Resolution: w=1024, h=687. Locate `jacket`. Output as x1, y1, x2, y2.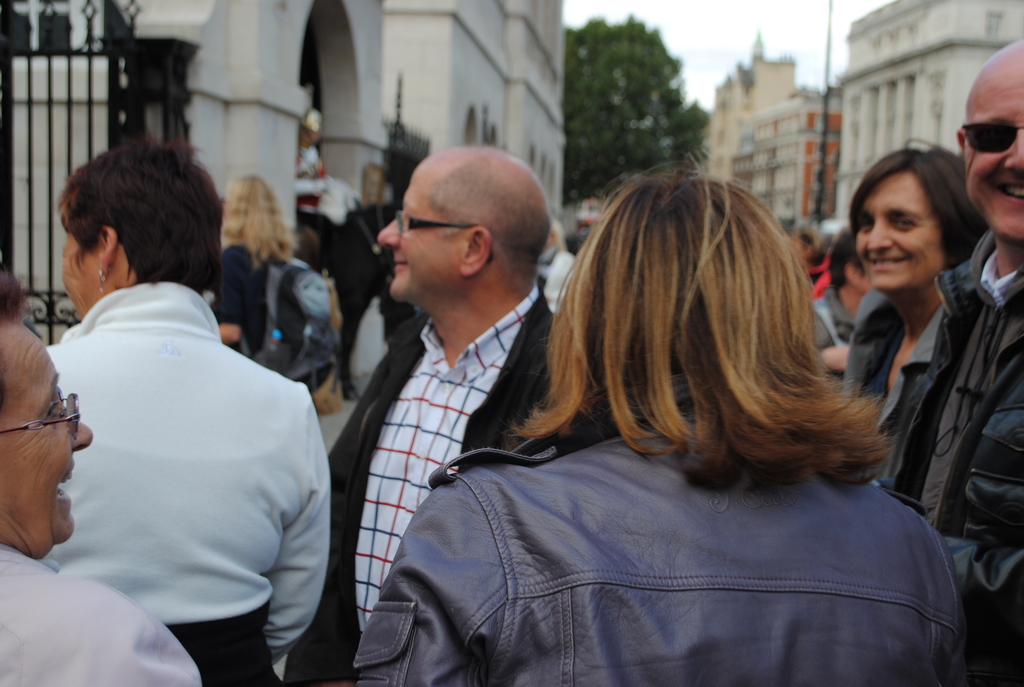
282, 312, 557, 686.
